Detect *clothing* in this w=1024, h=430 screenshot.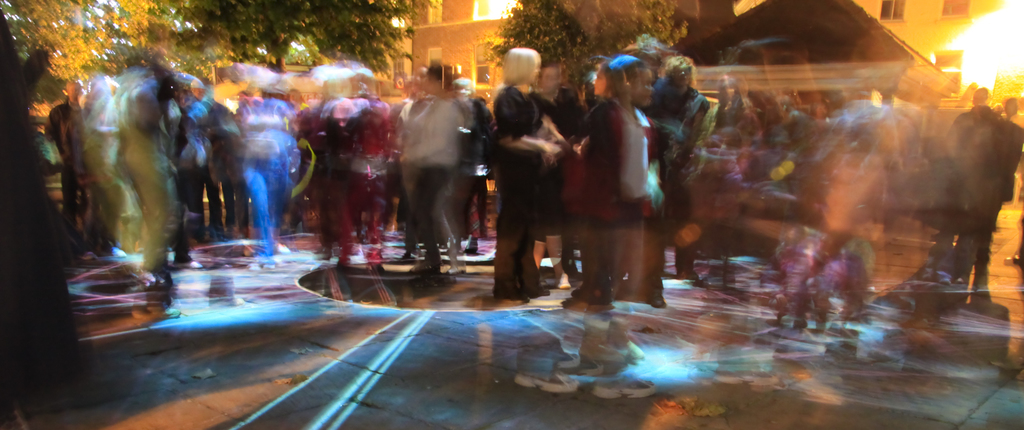
Detection: box(981, 115, 1023, 272).
